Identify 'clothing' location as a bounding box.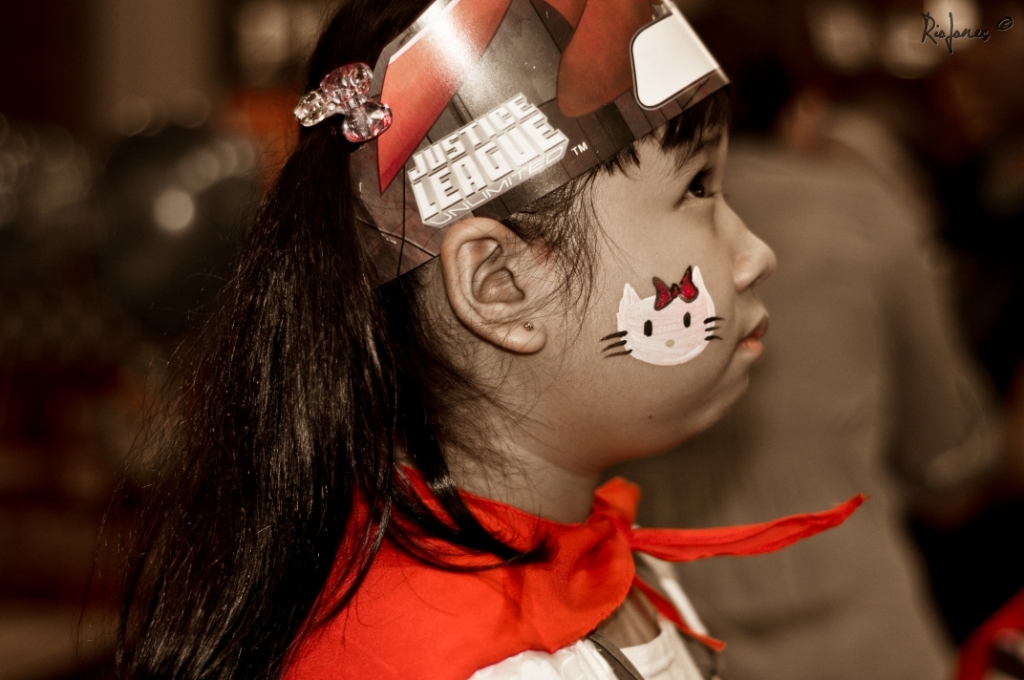
rect(641, 166, 984, 675).
